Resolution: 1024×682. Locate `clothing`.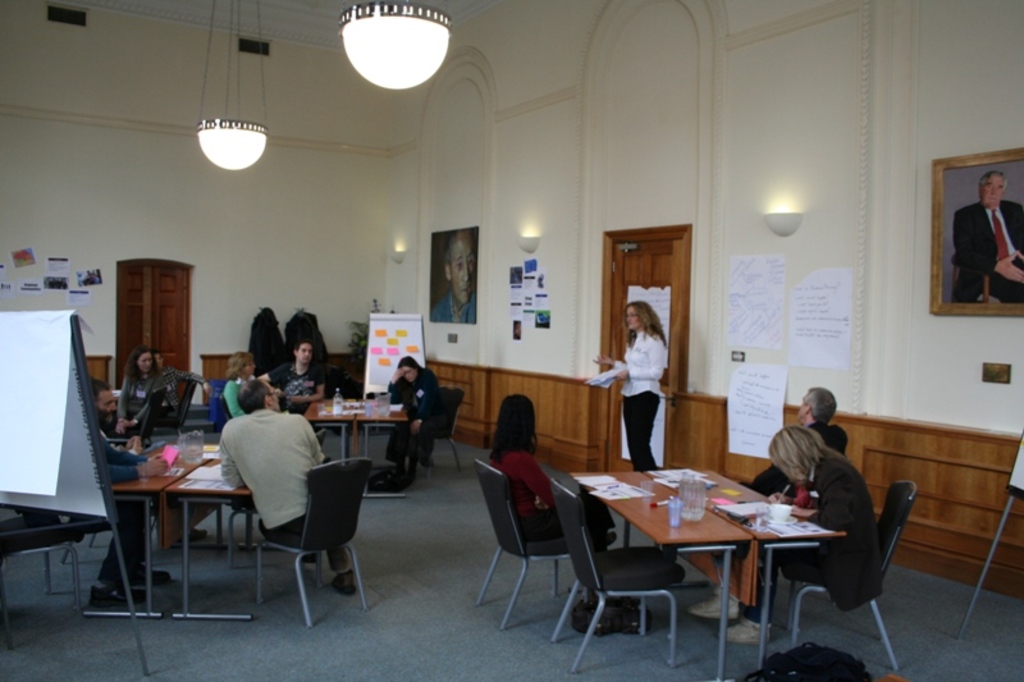
BBox(483, 449, 614, 539).
